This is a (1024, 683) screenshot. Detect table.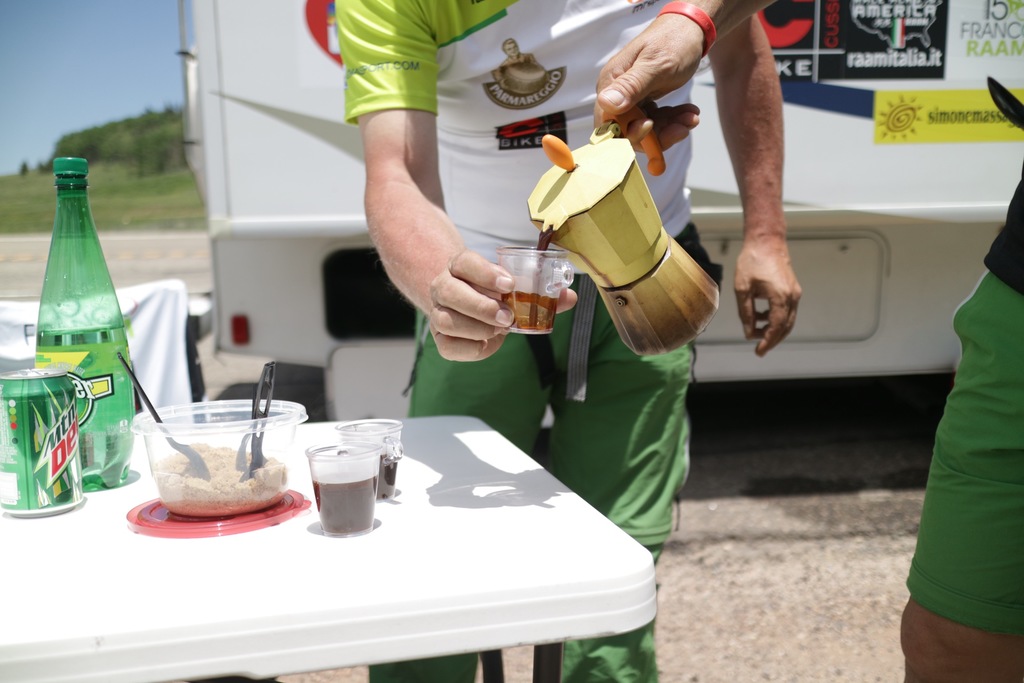
select_region(29, 380, 644, 663).
